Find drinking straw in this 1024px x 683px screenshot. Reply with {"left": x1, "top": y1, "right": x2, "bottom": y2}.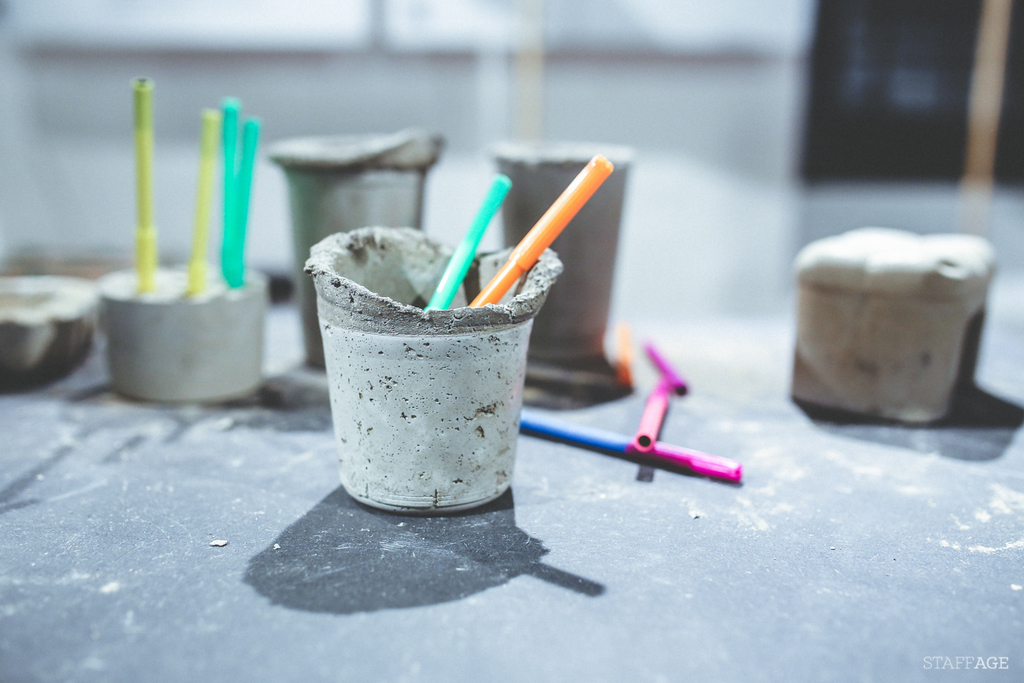
{"left": 221, "top": 101, "right": 236, "bottom": 286}.
